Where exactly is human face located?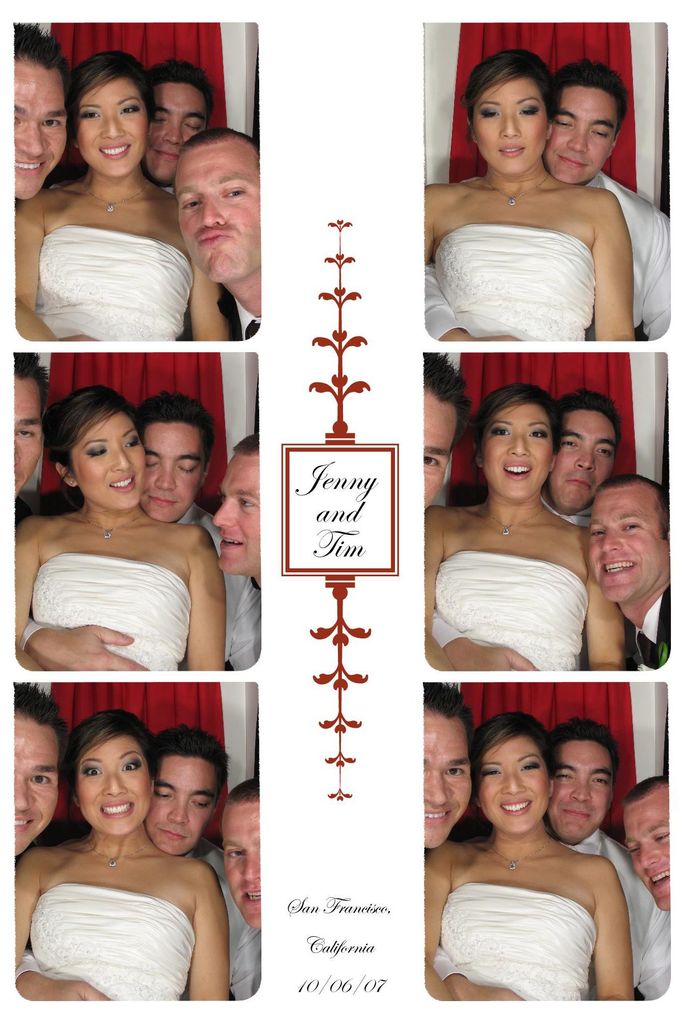
Its bounding box is 10 373 42 490.
